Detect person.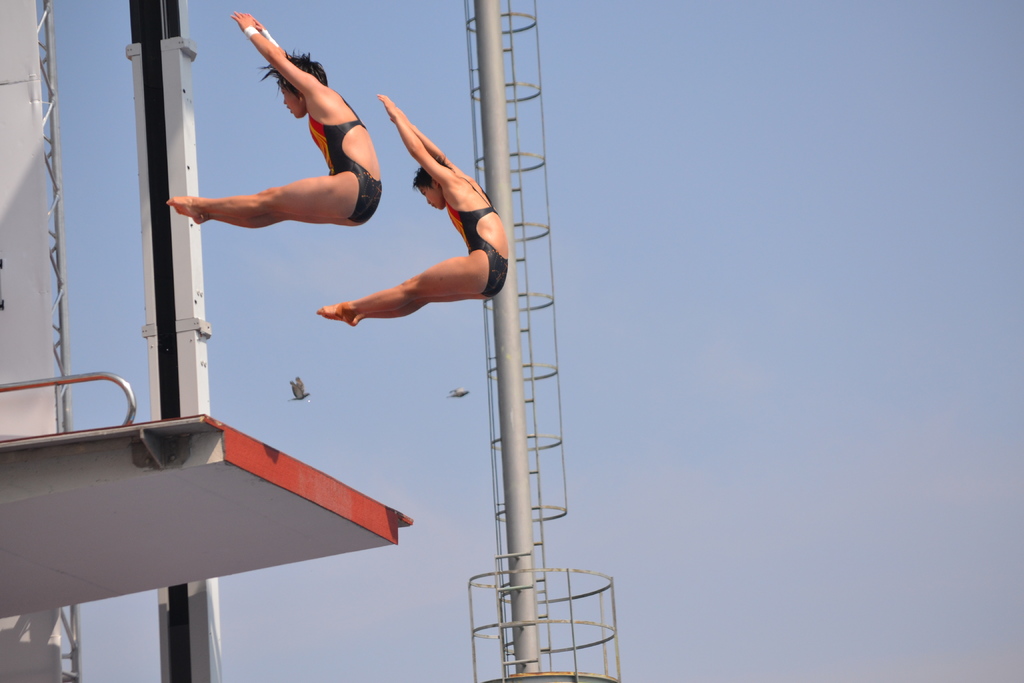
Detected at 314,97,513,330.
